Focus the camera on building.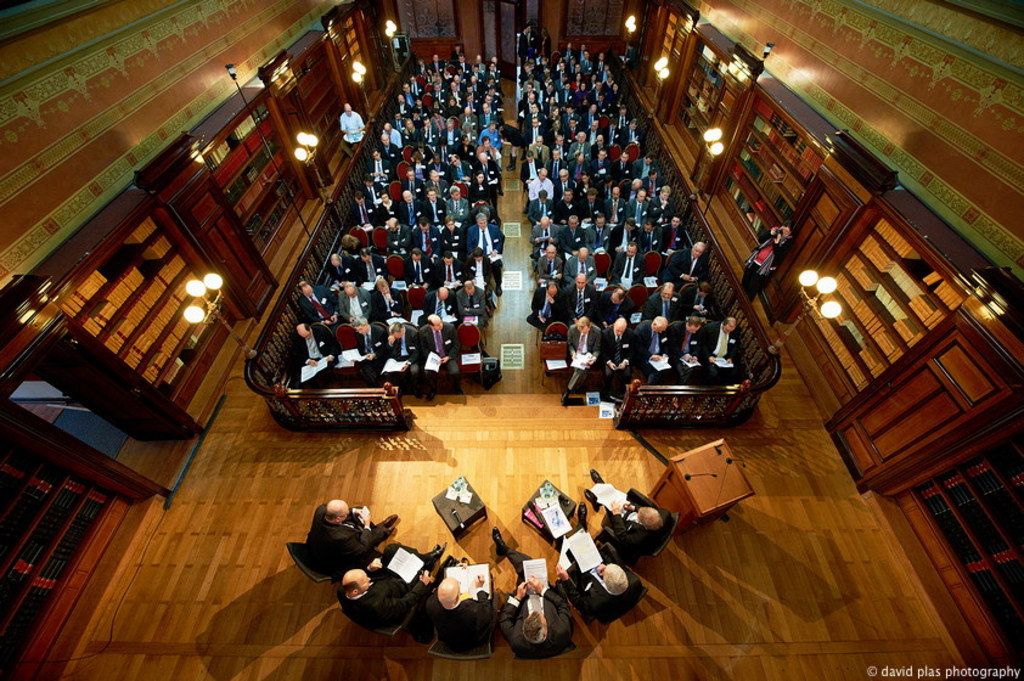
Focus region: 0,0,1023,680.
